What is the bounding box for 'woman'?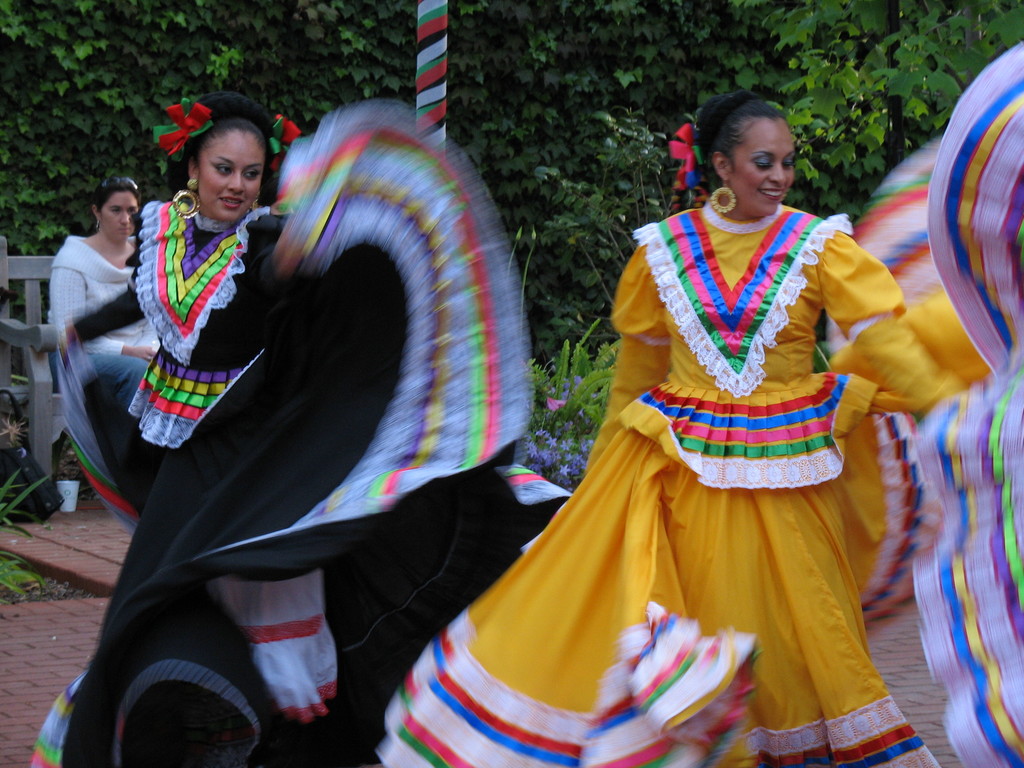
(x1=45, y1=172, x2=168, y2=456).
